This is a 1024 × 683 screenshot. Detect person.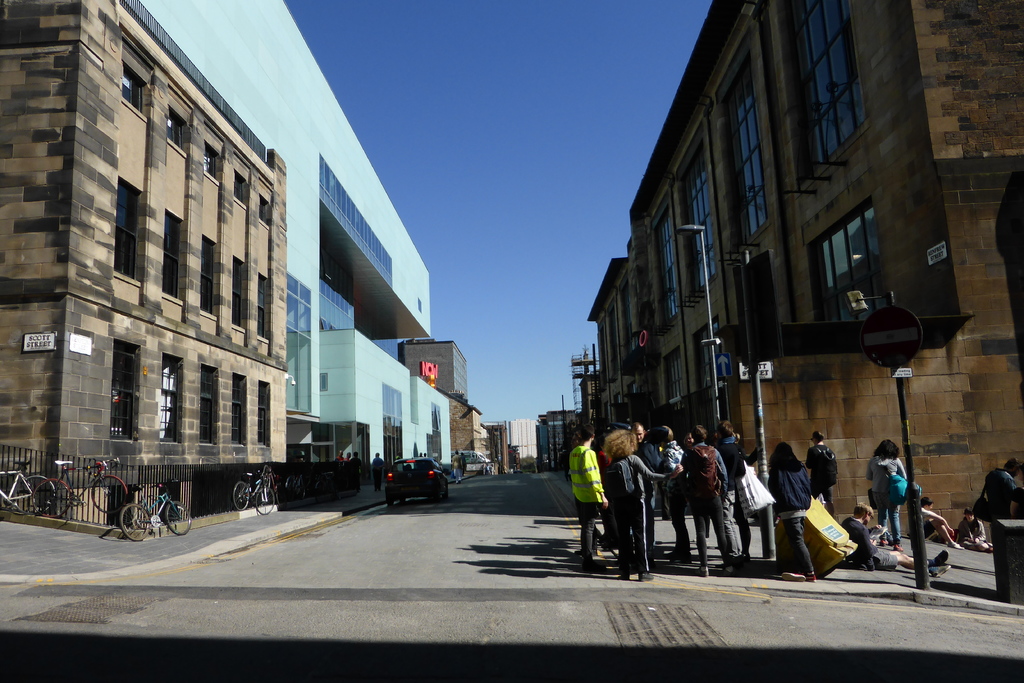
(417, 451, 421, 459).
